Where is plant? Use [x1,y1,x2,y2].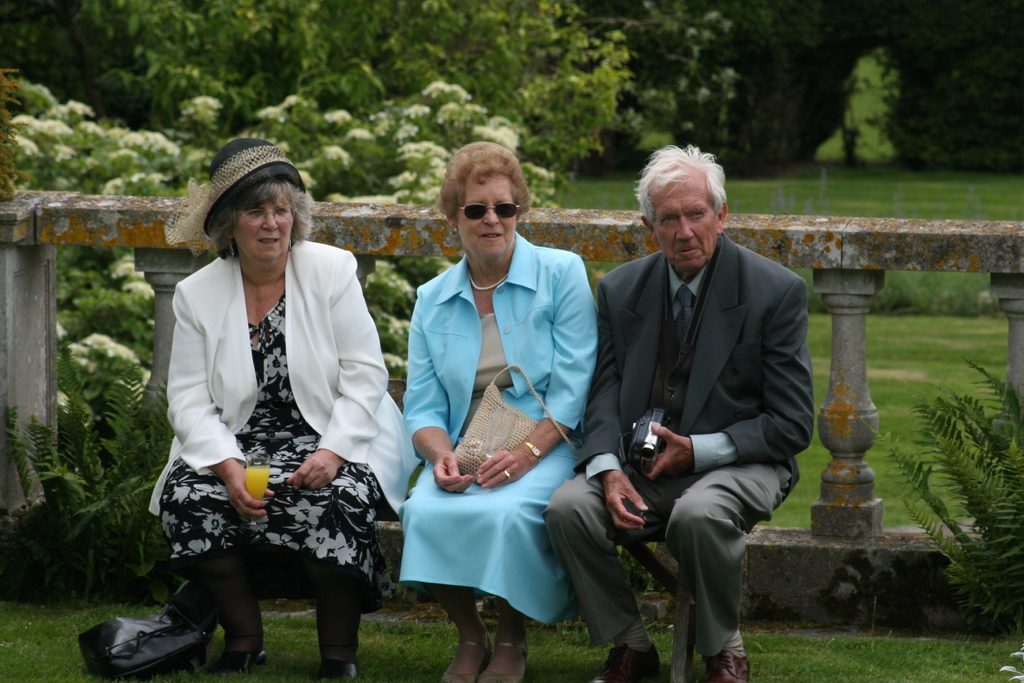
[856,353,1023,638].
